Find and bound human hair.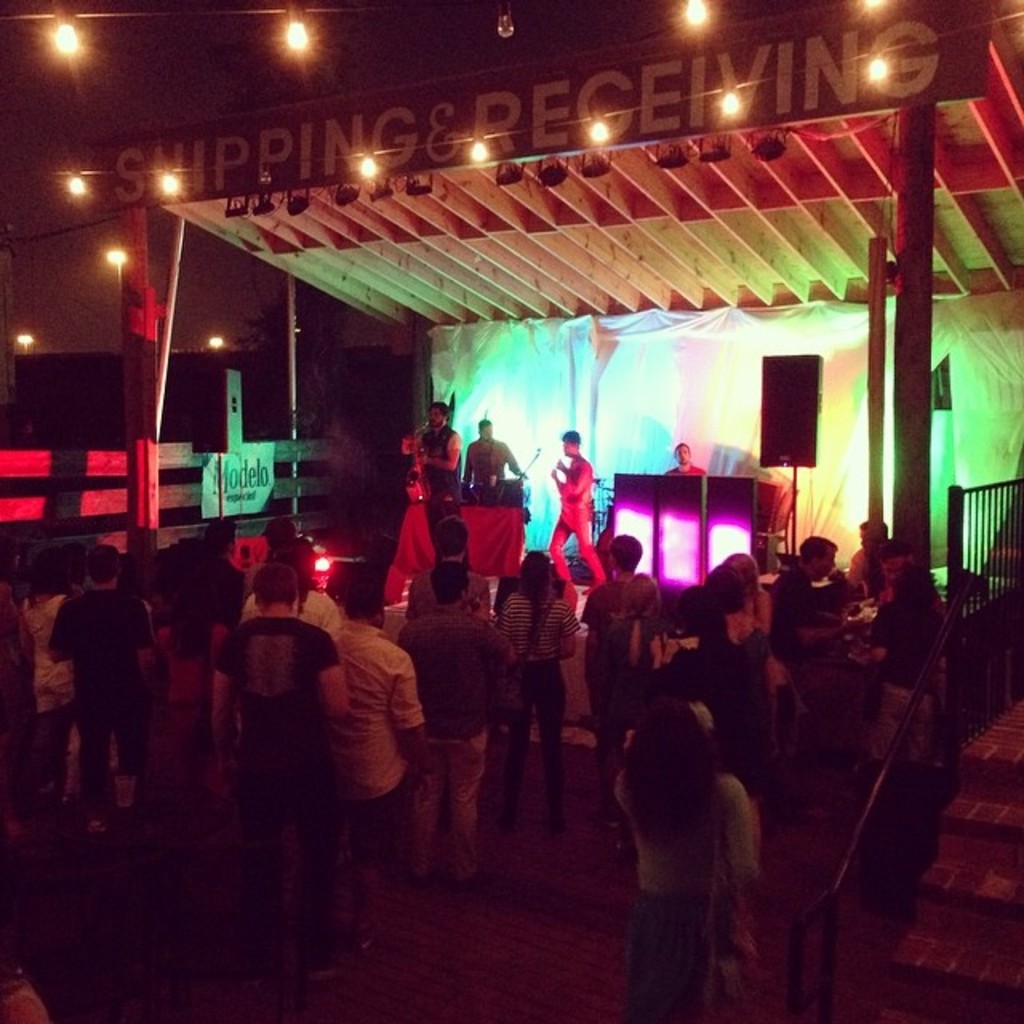
Bound: <bbox>797, 534, 837, 568</bbox>.
